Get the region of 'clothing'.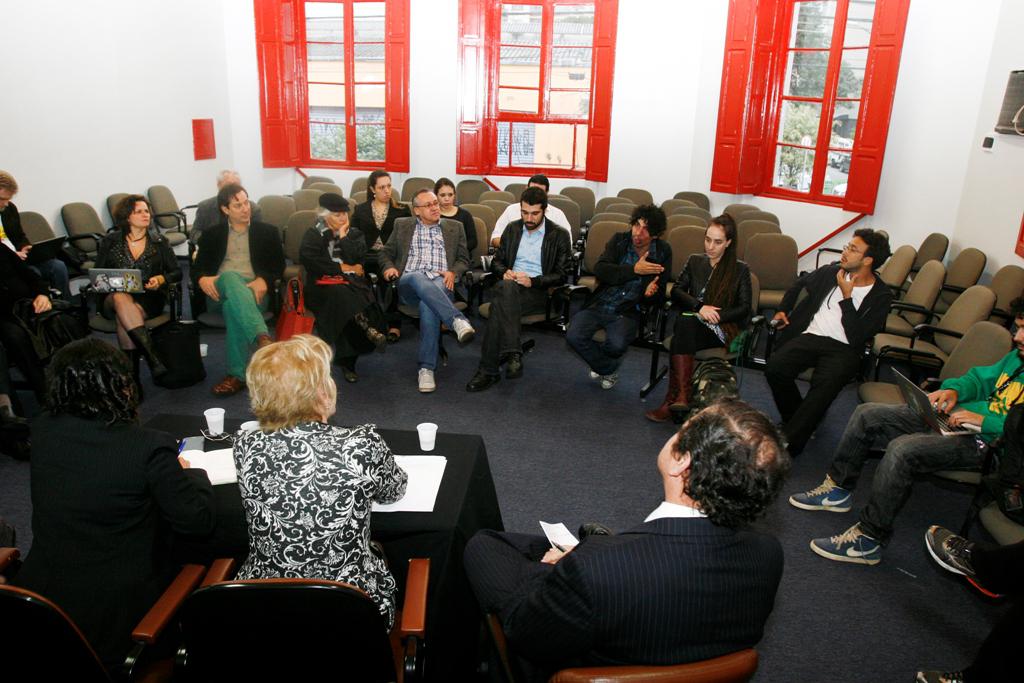
{"x1": 229, "y1": 421, "x2": 412, "y2": 627}.
